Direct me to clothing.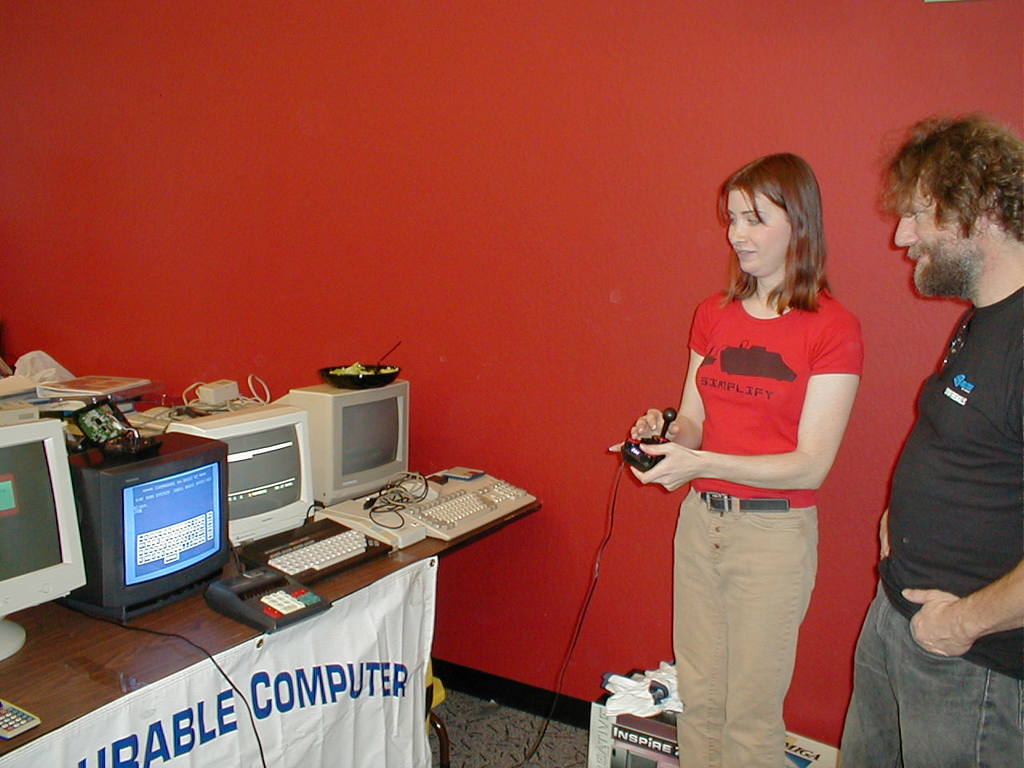
Direction: 830, 278, 1023, 767.
